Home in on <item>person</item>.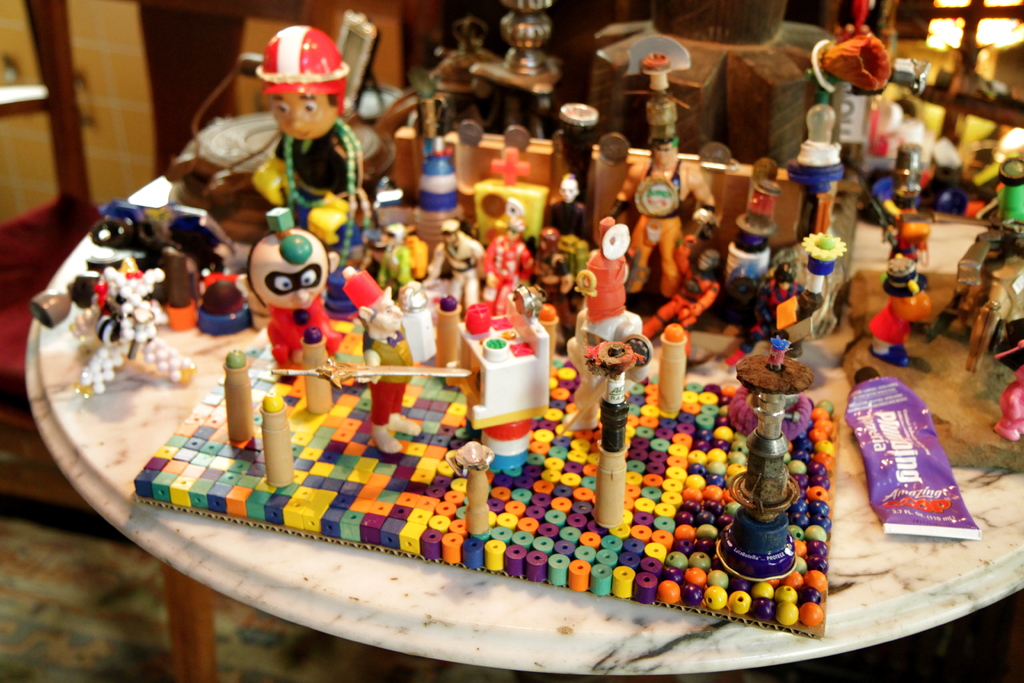
Homed in at rect(637, 226, 721, 340).
